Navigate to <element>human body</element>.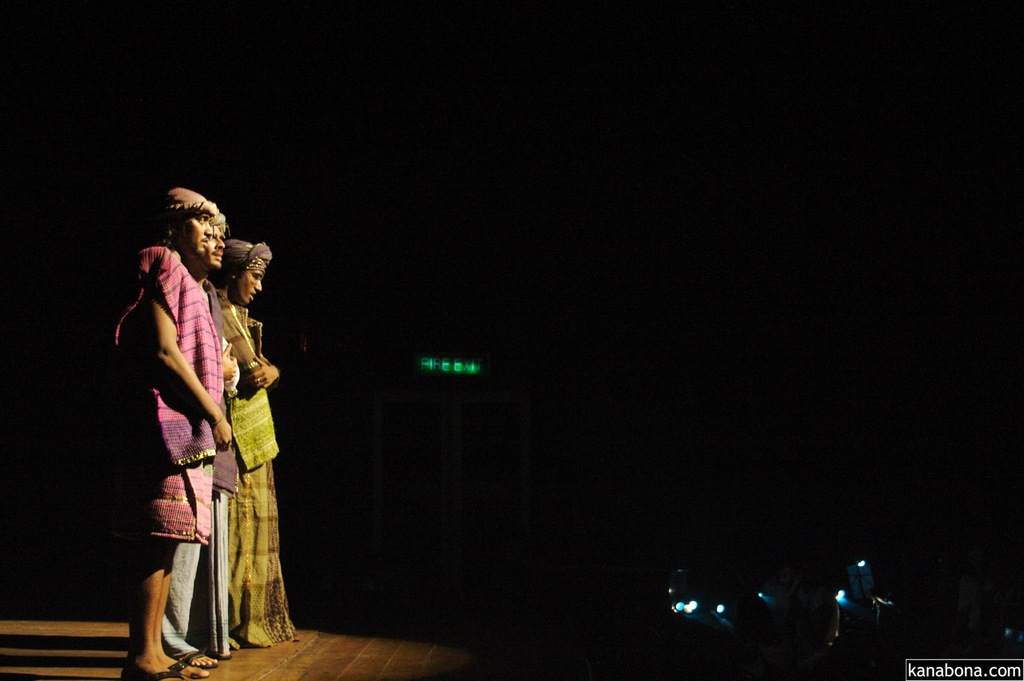
Navigation target: 113,190,230,680.
